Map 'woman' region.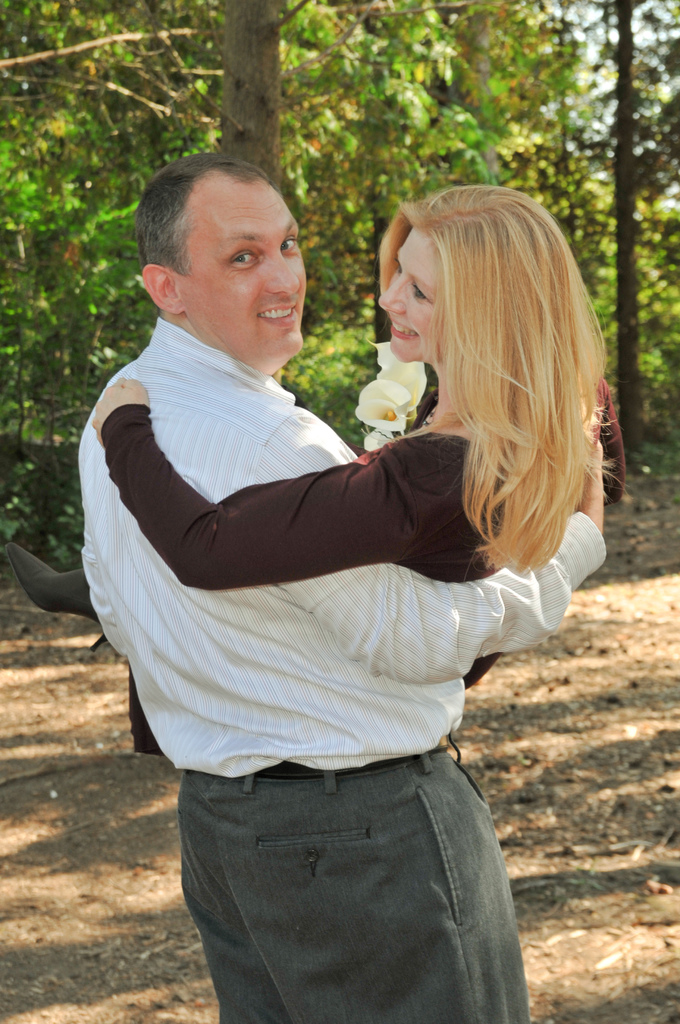
Mapped to BBox(14, 186, 624, 764).
